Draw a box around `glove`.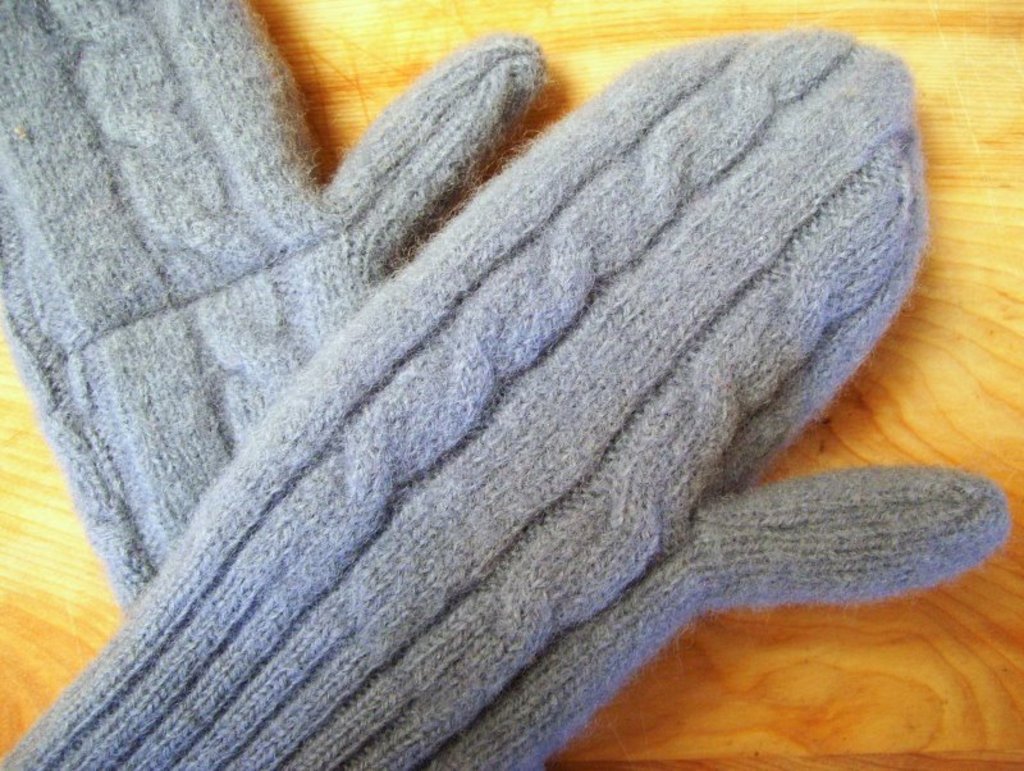
select_region(0, 61, 928, 766).
